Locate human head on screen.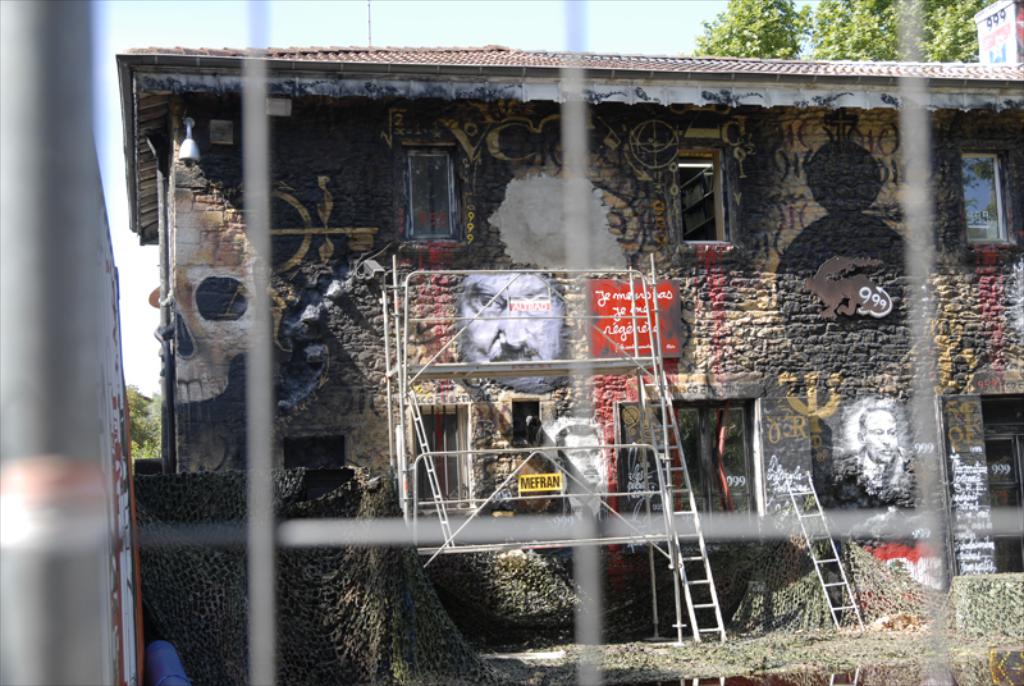
On screen at crop(458, 273, 573, 392).
